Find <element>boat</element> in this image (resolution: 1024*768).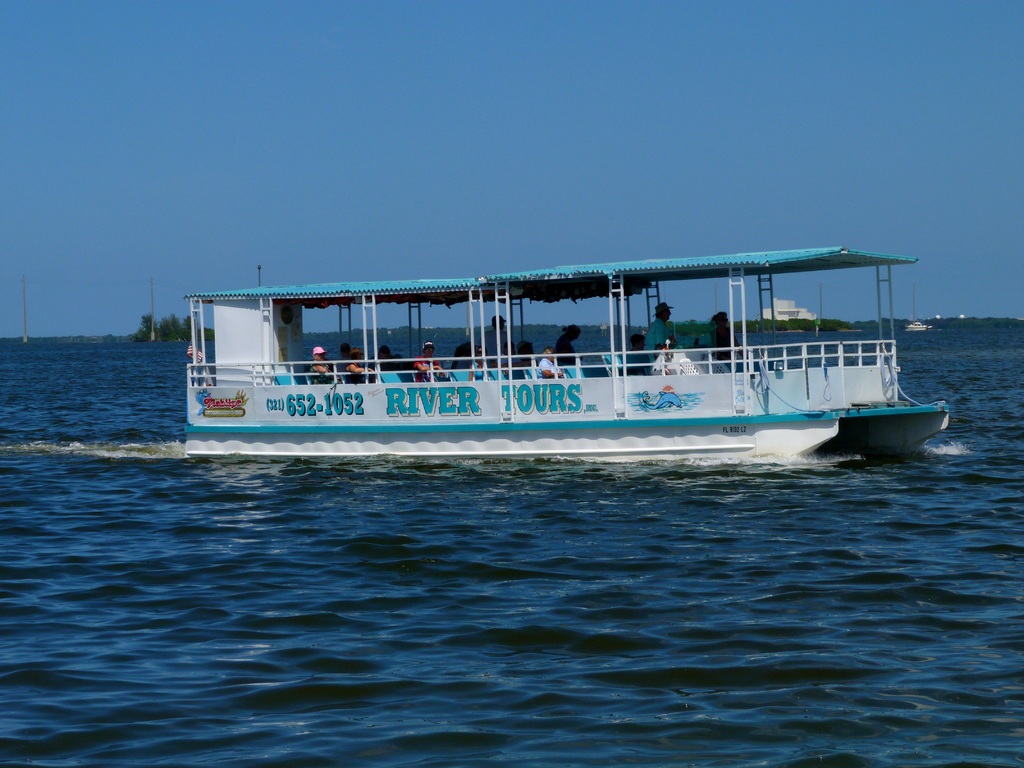
l=898, t=308, r=939, b=337.
